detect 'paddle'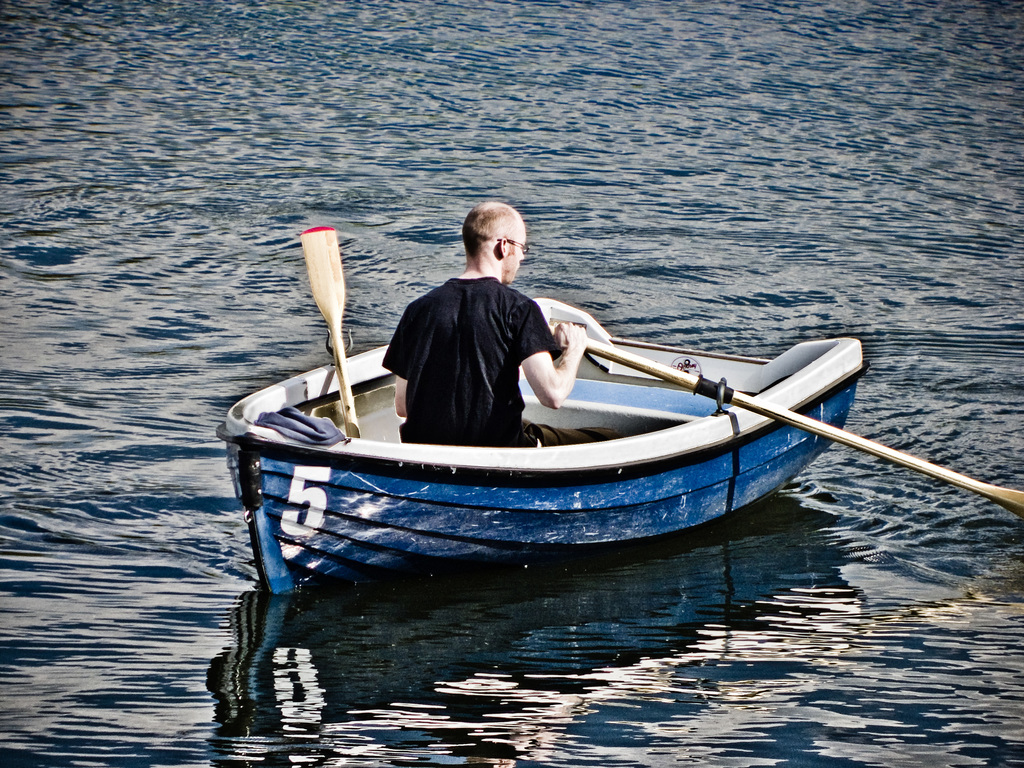
box(299, 222, 364, 435)
